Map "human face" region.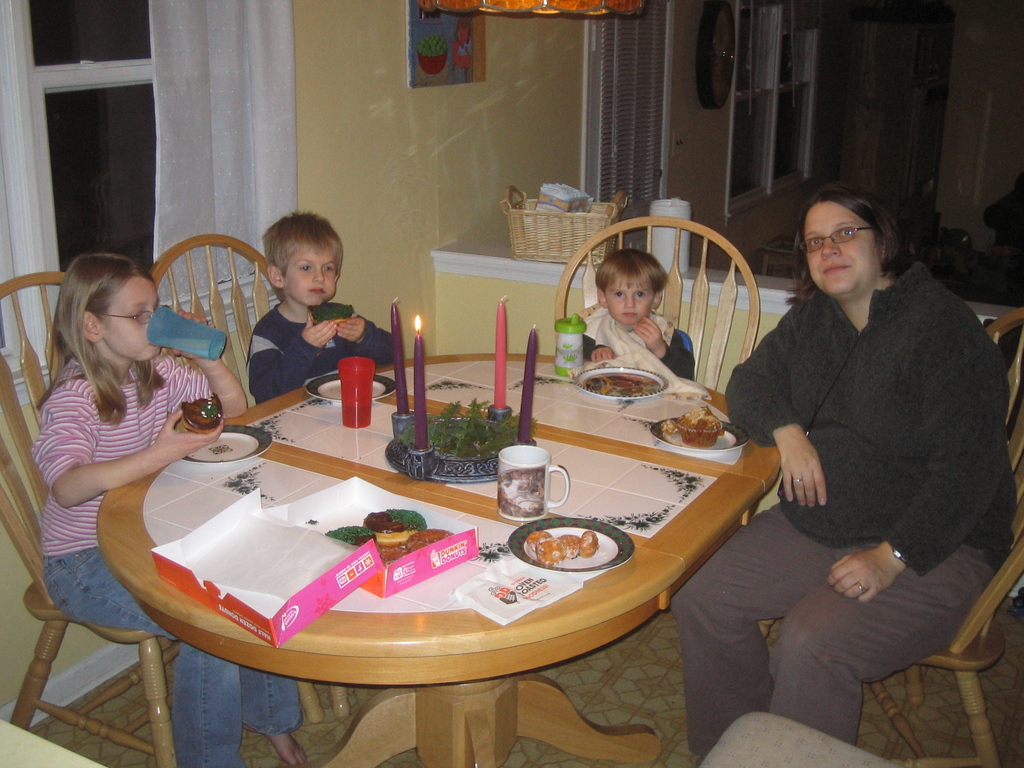
Mapped to rect(285, 246, 337, 308).
